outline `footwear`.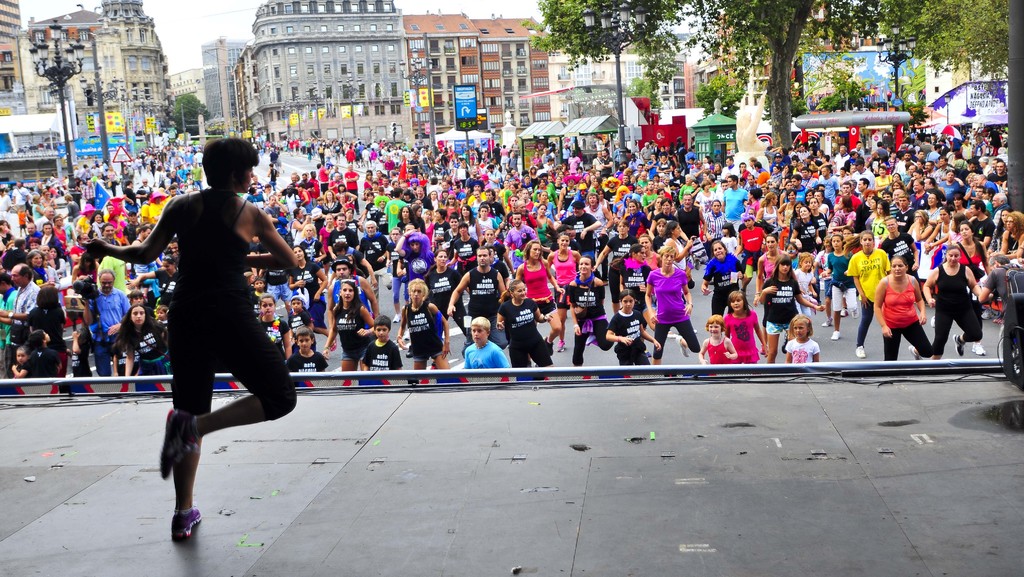
Outline: [x1=154, y1=406, x2=209, y2=478].
